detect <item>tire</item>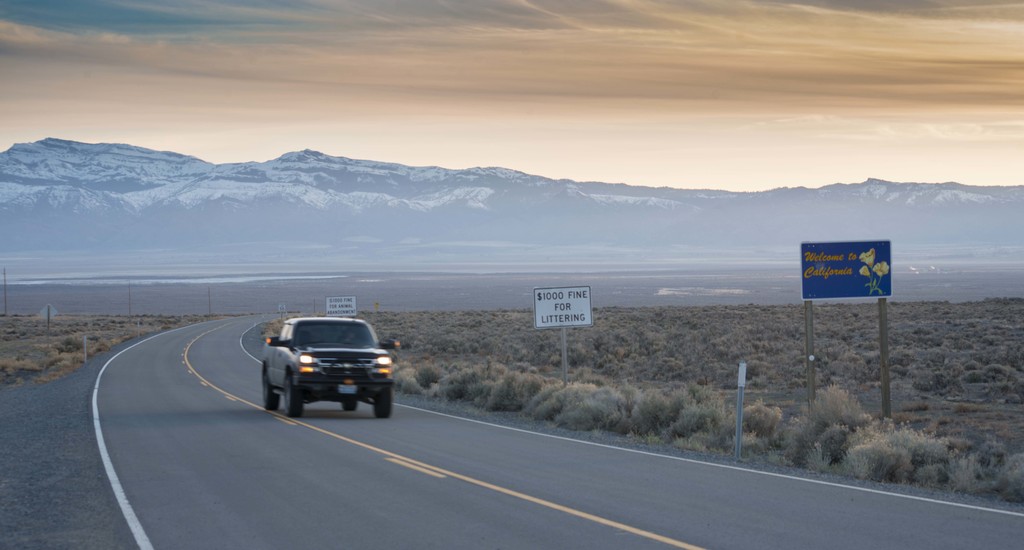
select_region(372, 383, 396, 418)
